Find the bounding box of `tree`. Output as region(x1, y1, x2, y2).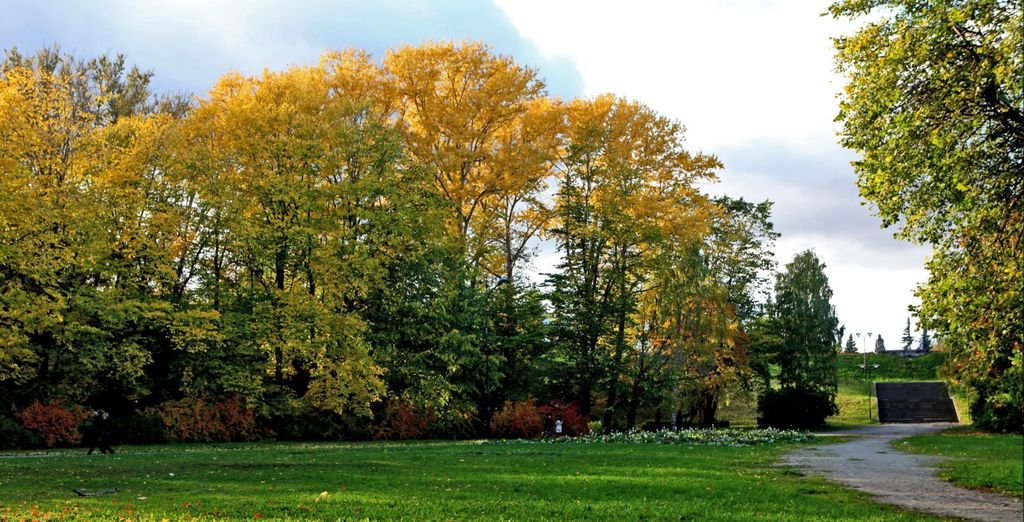
region(845, 332, 863, 356).
